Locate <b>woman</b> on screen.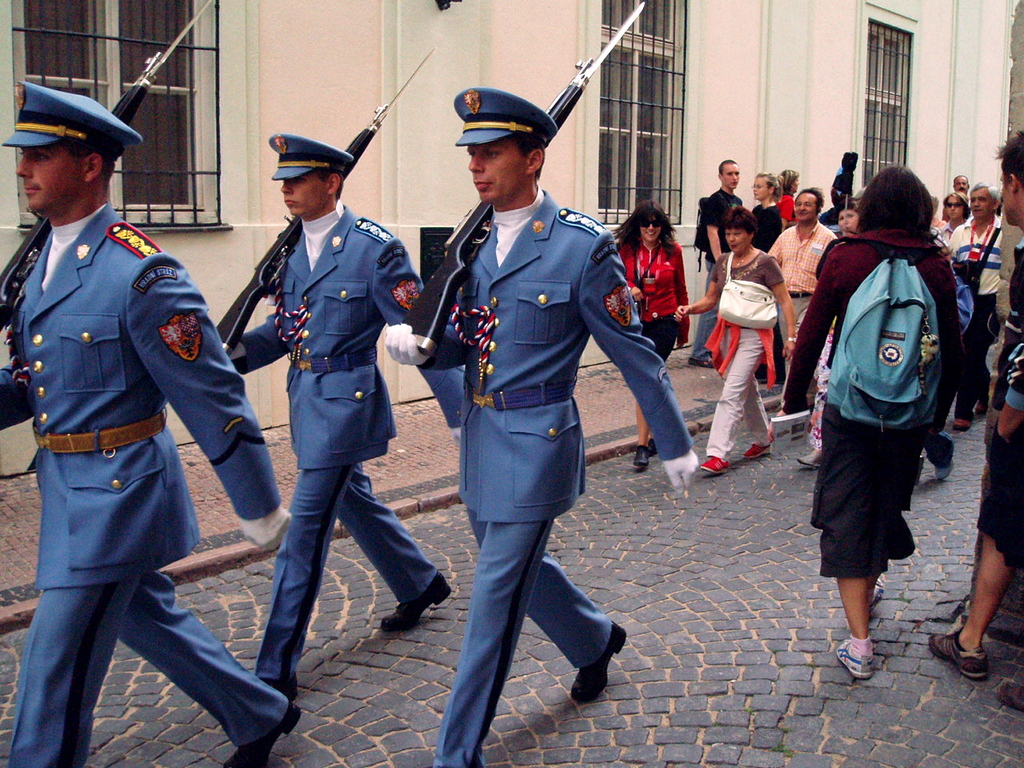
On screen at 766/158/962/674.
